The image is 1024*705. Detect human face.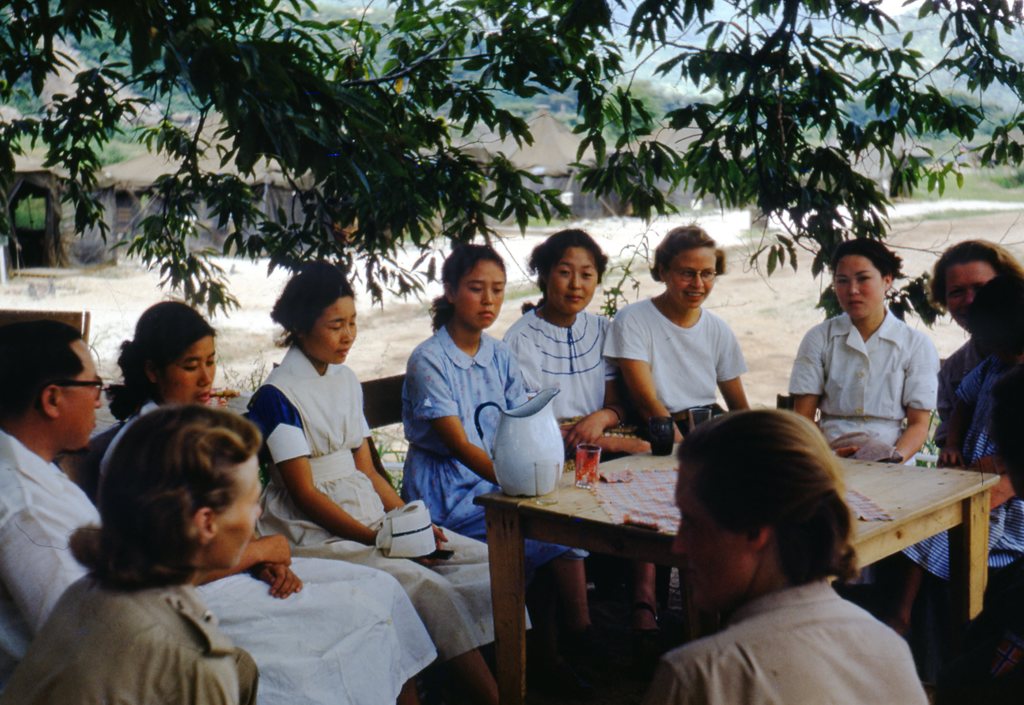
Detection: Rect(220, 453, 261, 572).
